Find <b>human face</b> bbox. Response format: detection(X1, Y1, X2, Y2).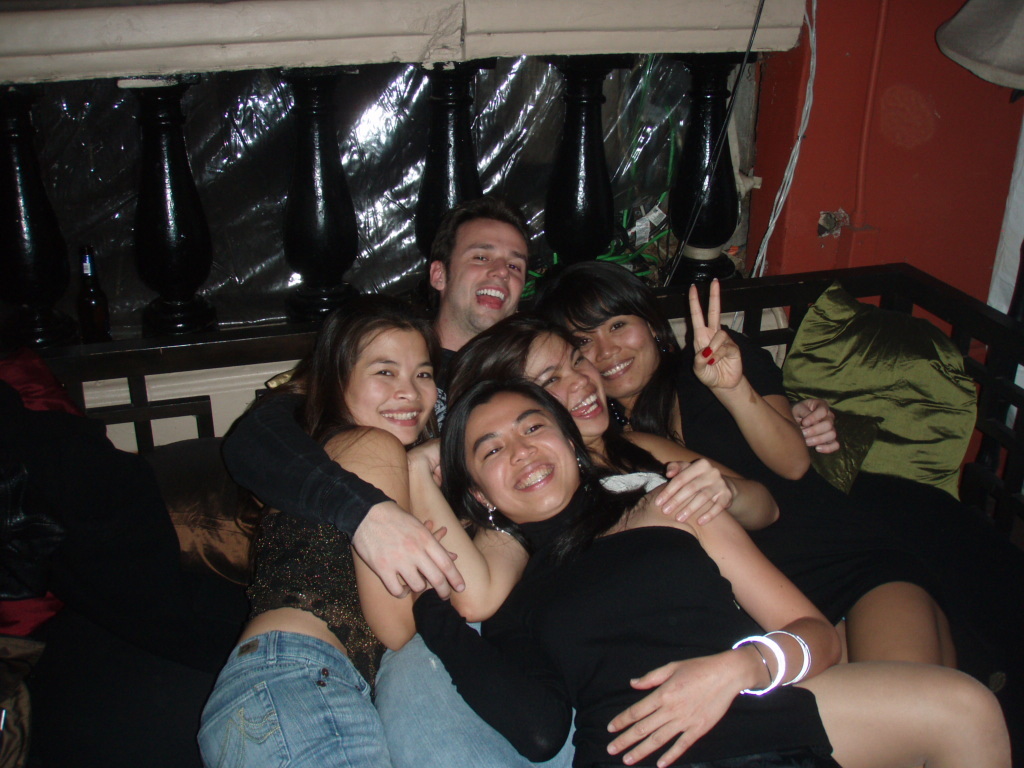
detection(451, 221, 524, 326).
